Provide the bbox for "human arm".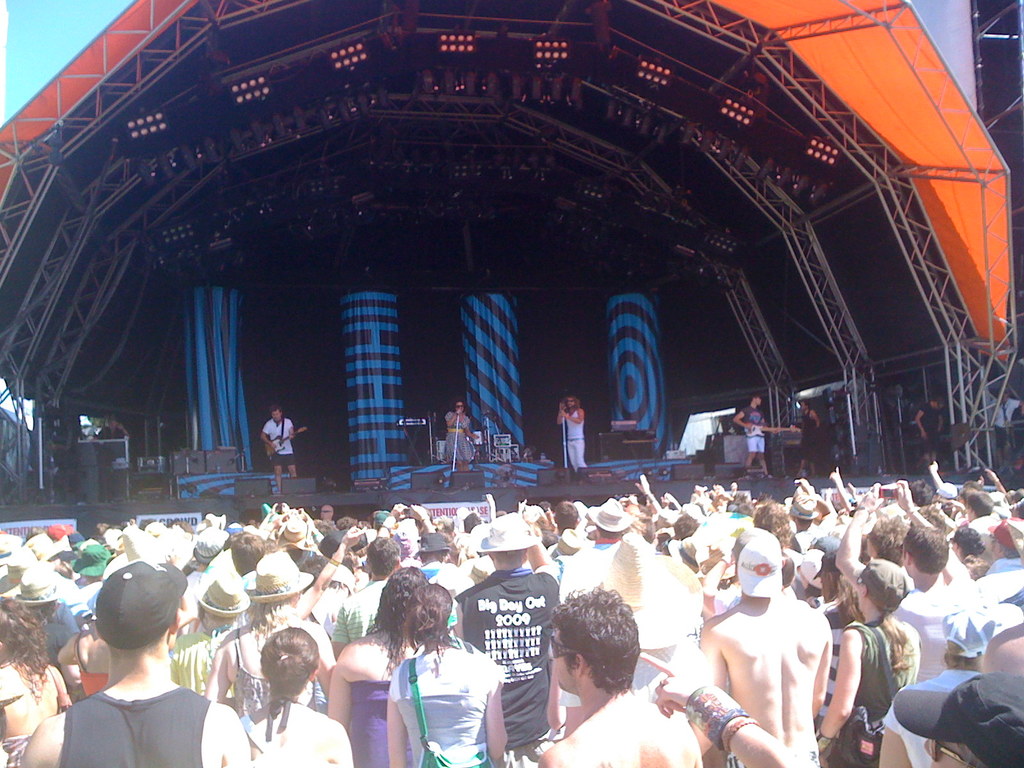
[638,648,819,764].
